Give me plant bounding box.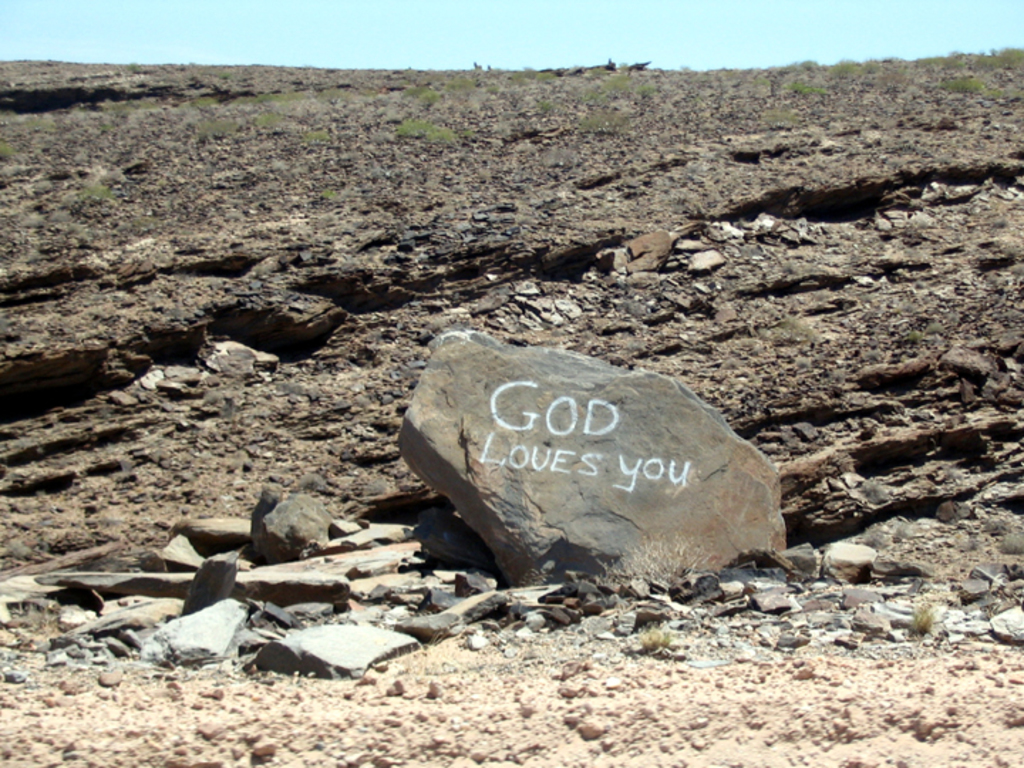
<box>506,64,553,90</box>.
